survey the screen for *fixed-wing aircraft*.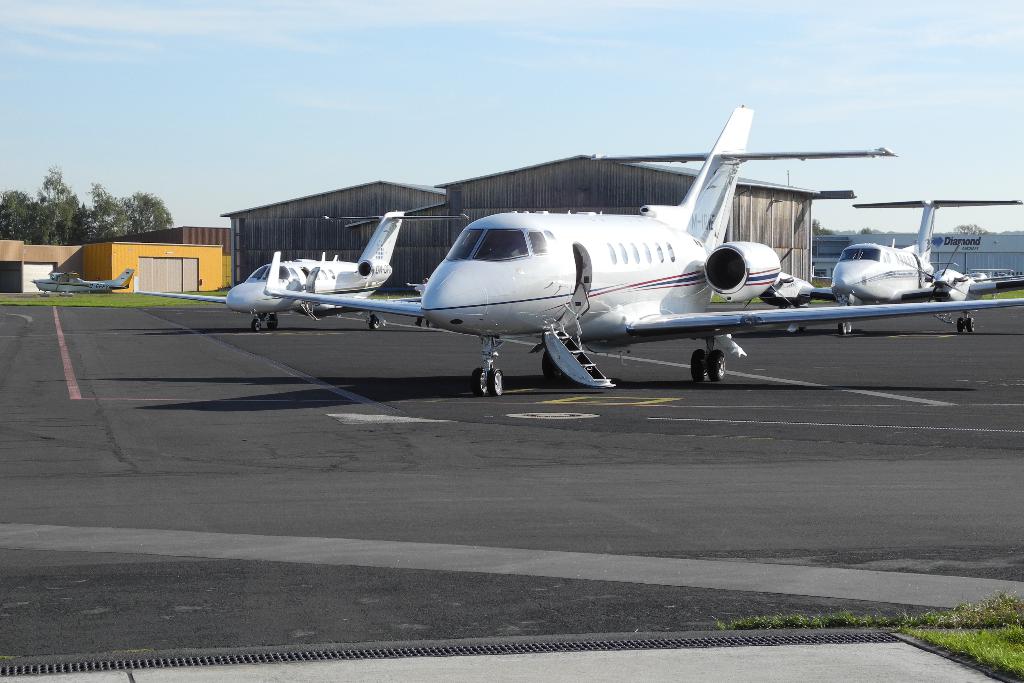
Survey found: (26,262,136,296).
